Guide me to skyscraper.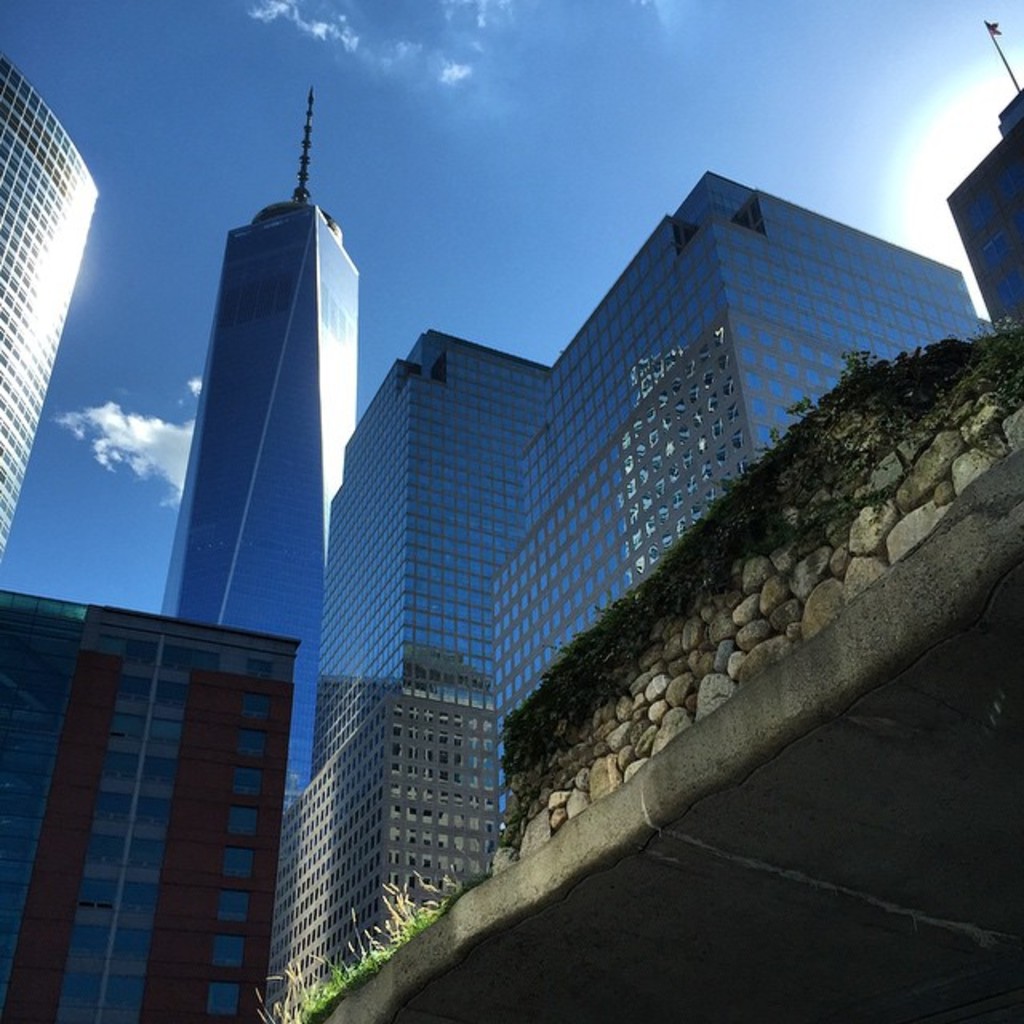
Guidance: locate(106, 83, 384, 786).
